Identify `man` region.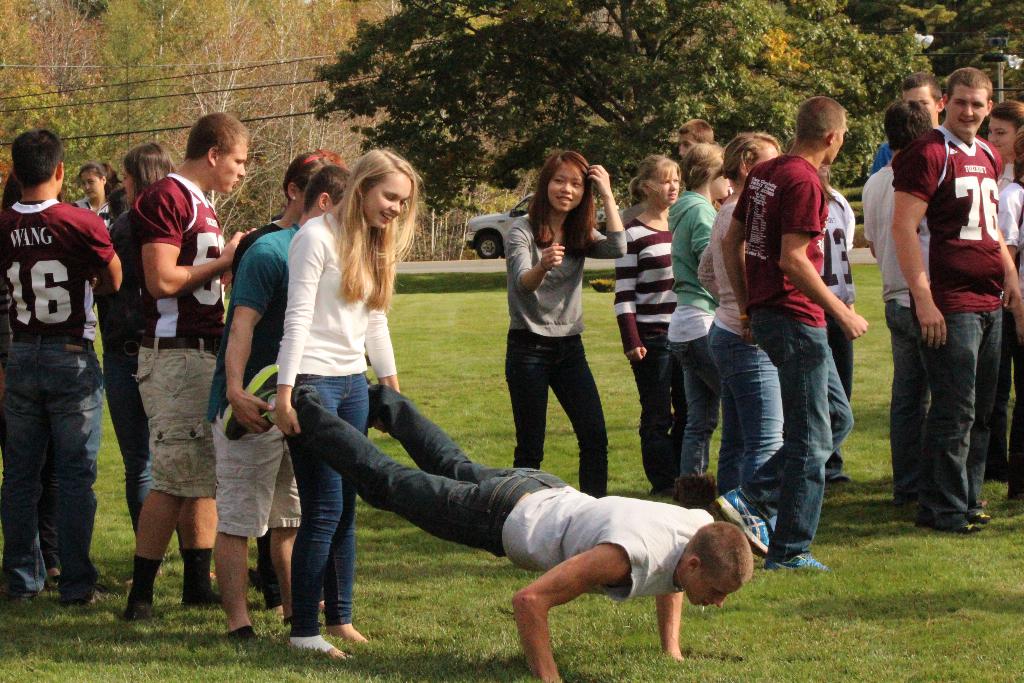
Region: (856, 97, 952, 534).
